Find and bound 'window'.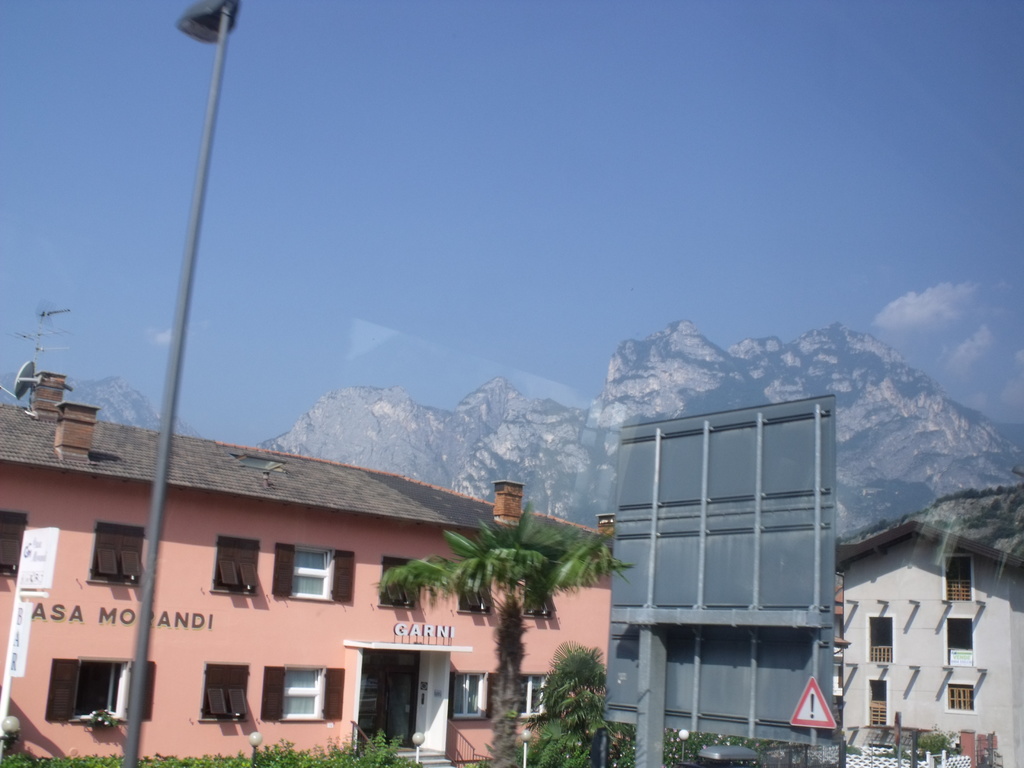
Bound: x1=870, y1=680, x2=890, y2=728.
